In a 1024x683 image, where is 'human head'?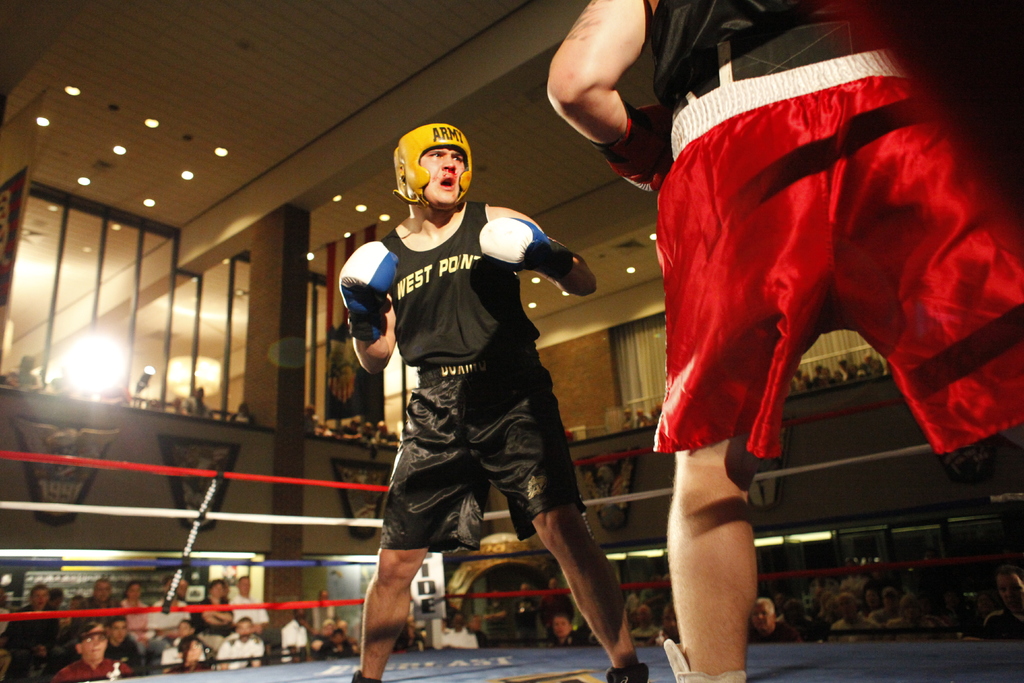
bbox(636, 403, 648, 418).
